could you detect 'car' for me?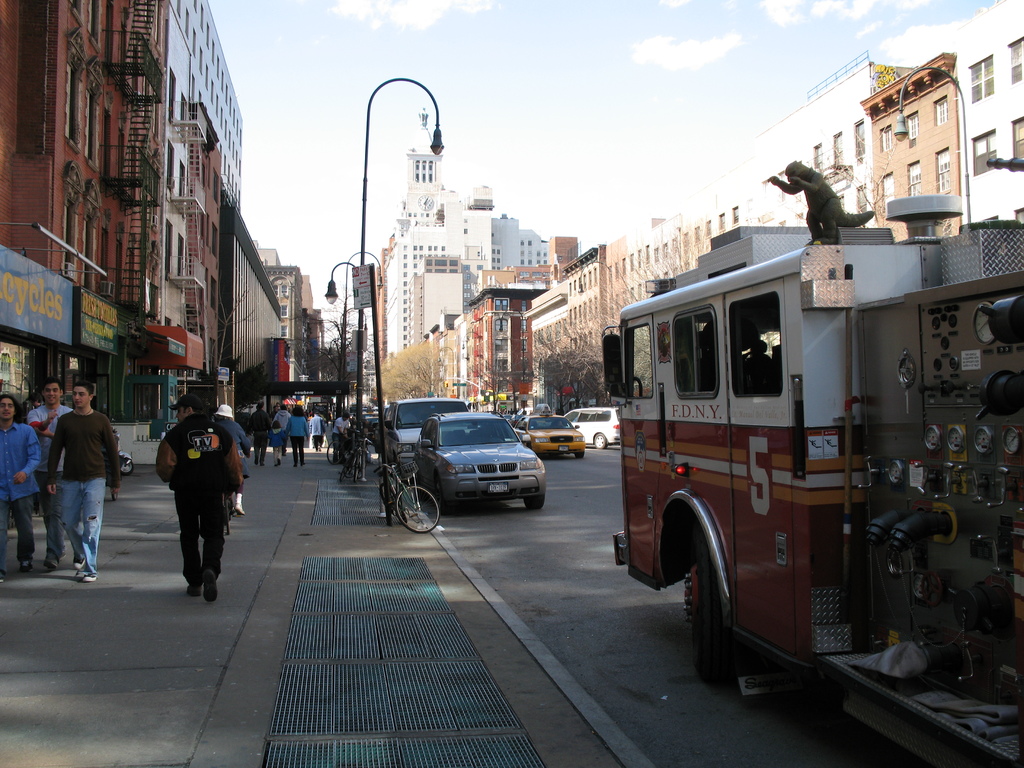
Detection result: BBox(558, 409, 623, 457).
